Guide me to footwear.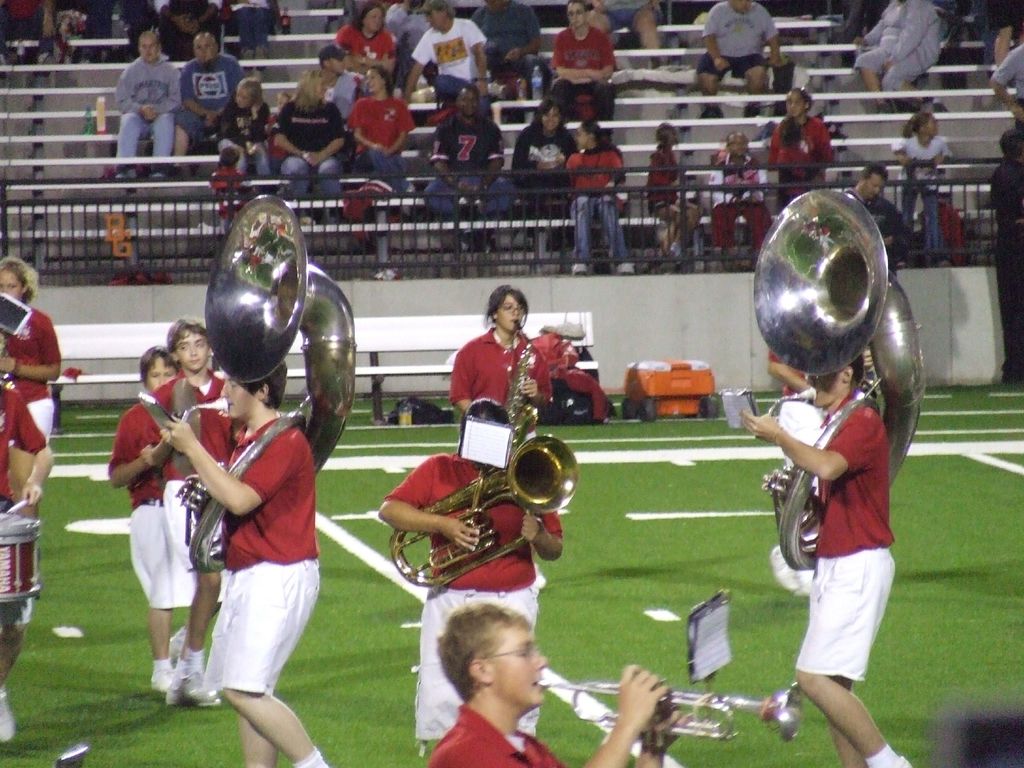
Guidance: x1=0, y1=689, x2=17, y2=742.
